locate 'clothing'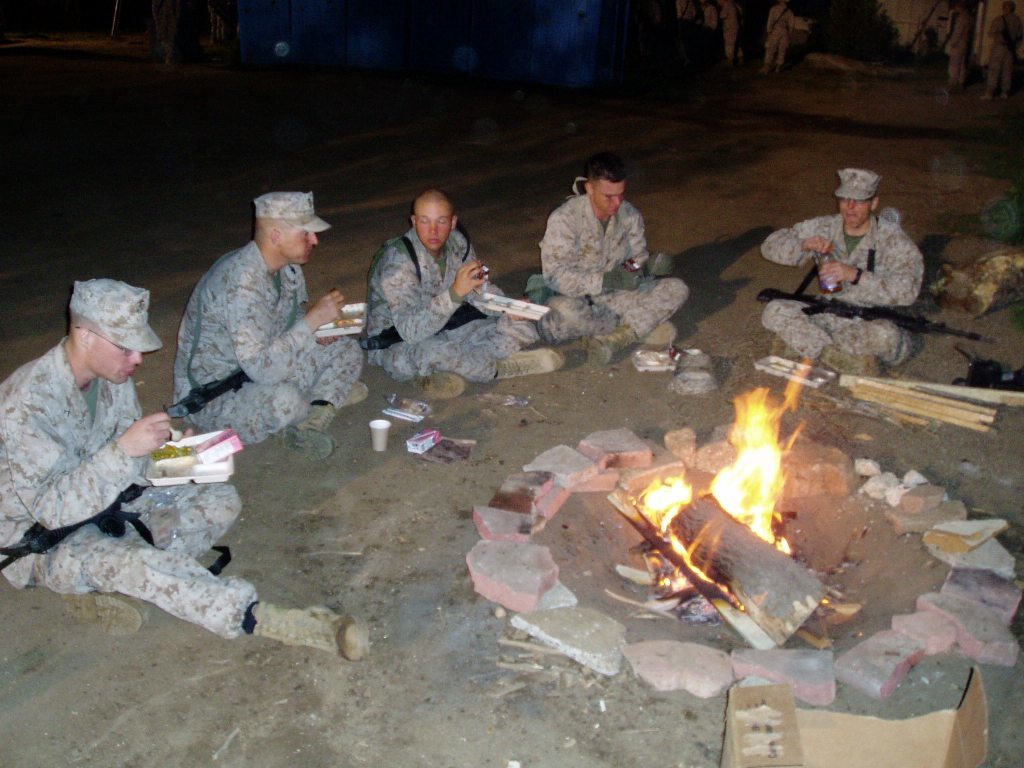
crop(530, 162, 668, 328)
